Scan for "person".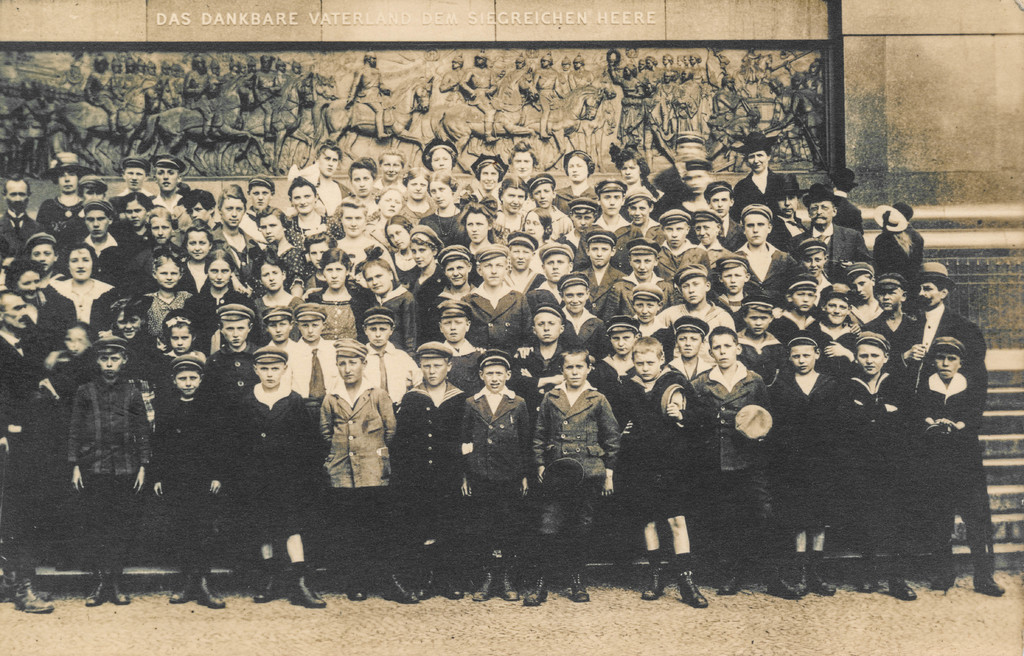
Scan result: 115:282:148:345.
